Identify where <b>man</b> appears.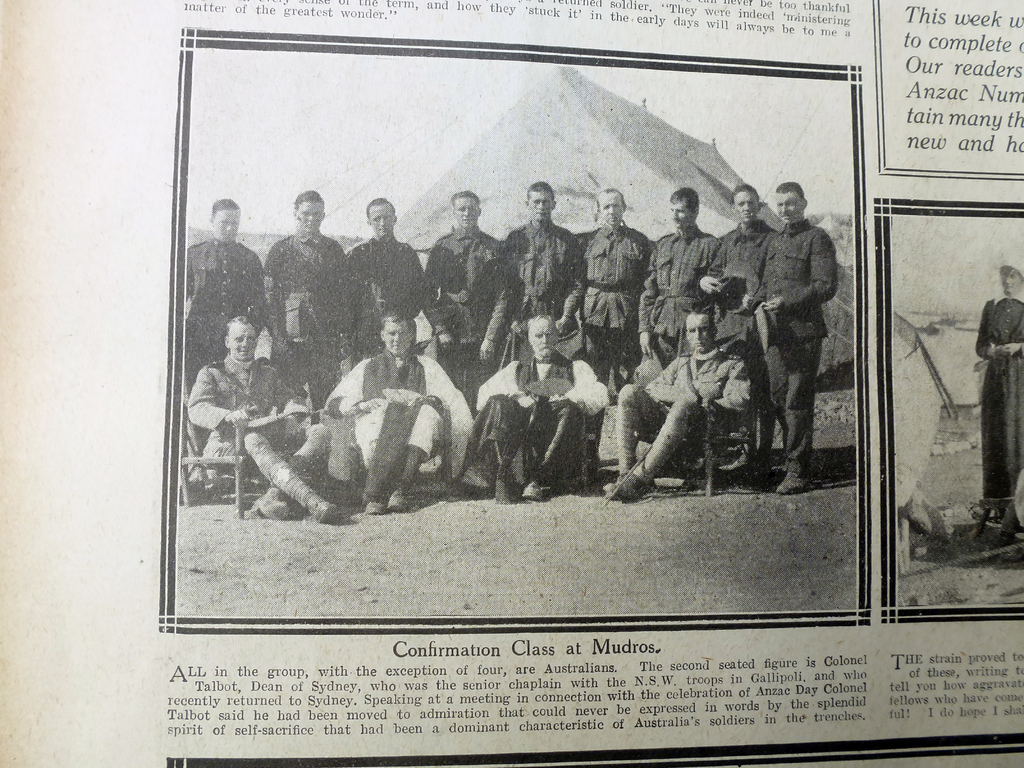
Appears at l=471, t=311, r=614, b=500.
